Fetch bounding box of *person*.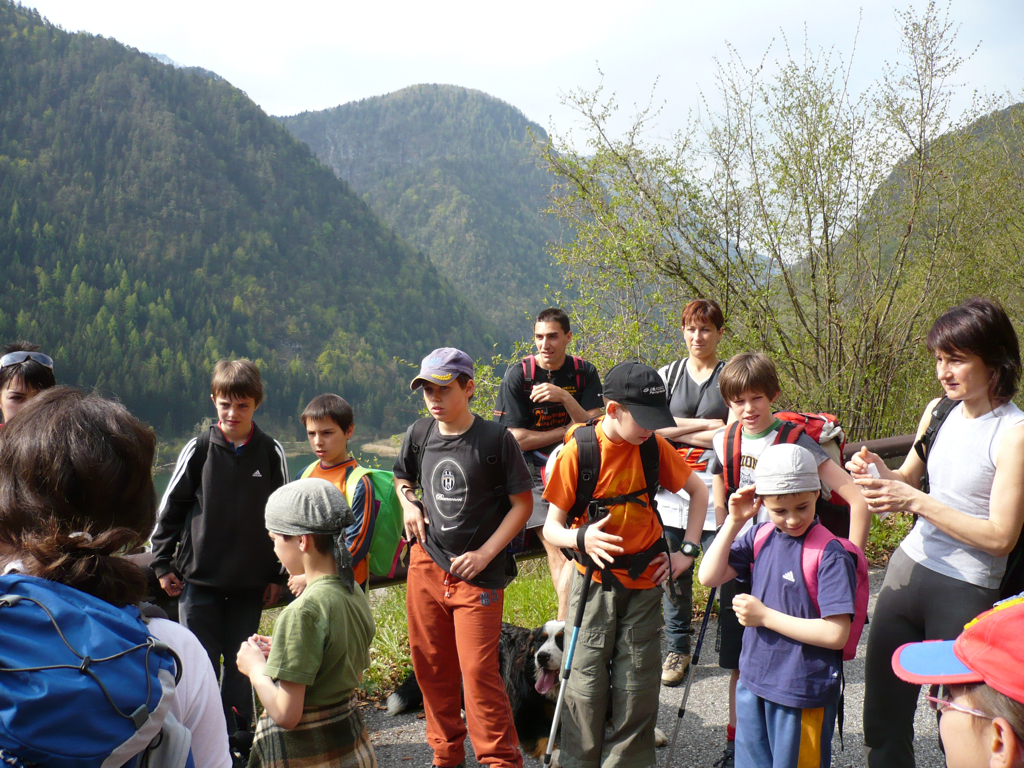
Bbox: <region>500, 307, 594, 620</region>.
